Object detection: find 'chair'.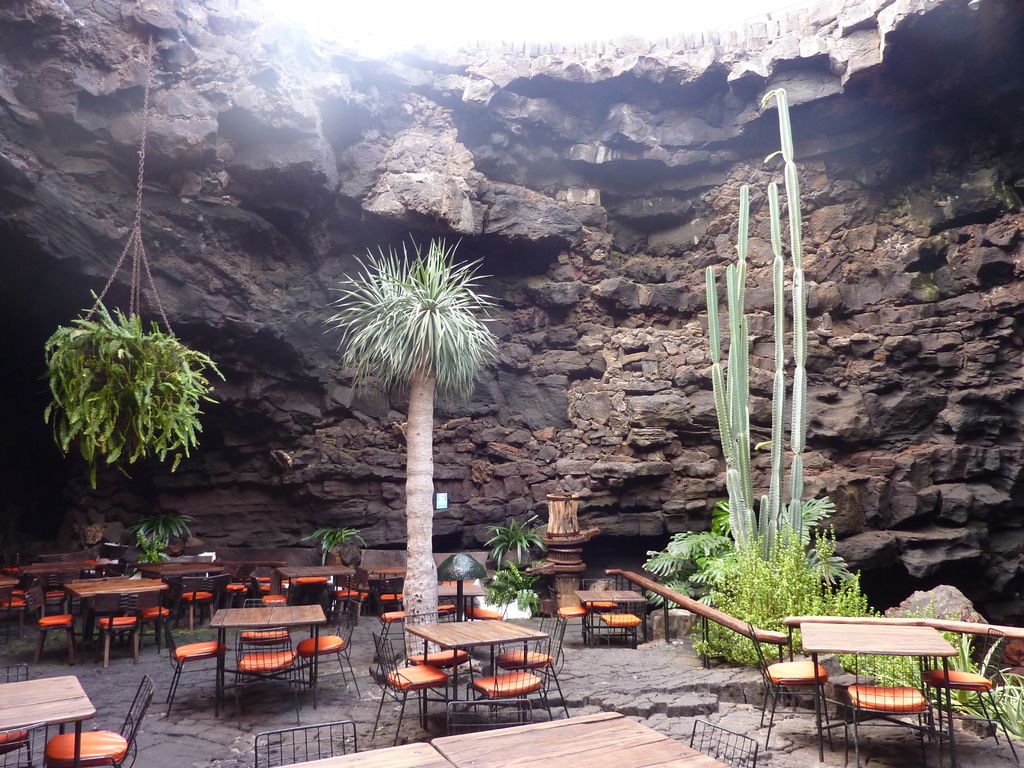
(left=299, top=604, right=362, bottom=696).
